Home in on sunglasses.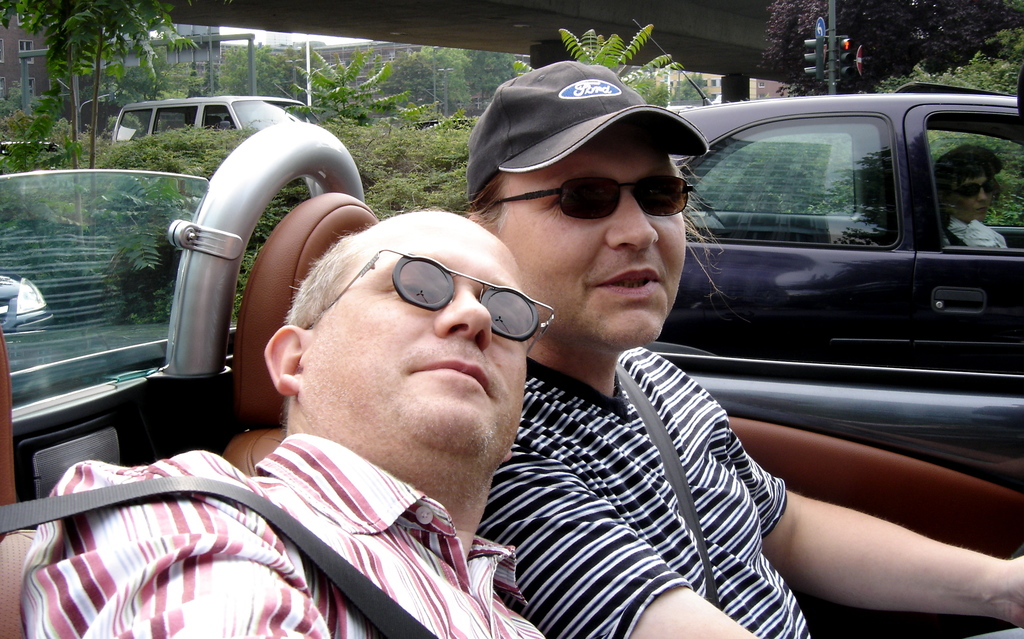
Homed in at 957:177:997:201.
